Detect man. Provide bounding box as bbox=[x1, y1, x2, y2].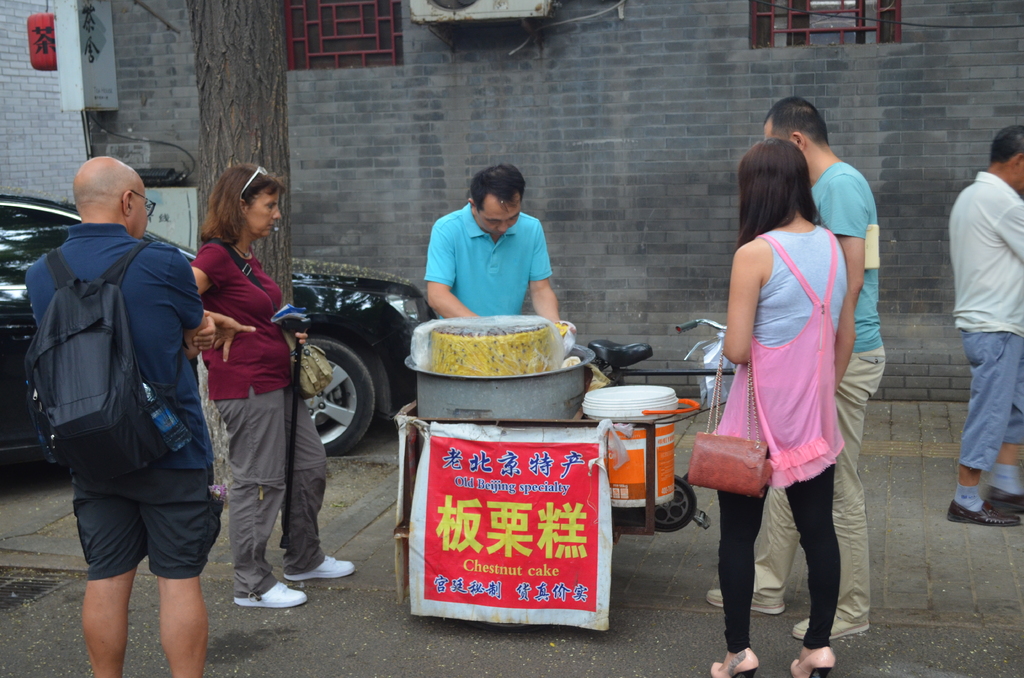
bbox=[707, 97, 888, 639].
